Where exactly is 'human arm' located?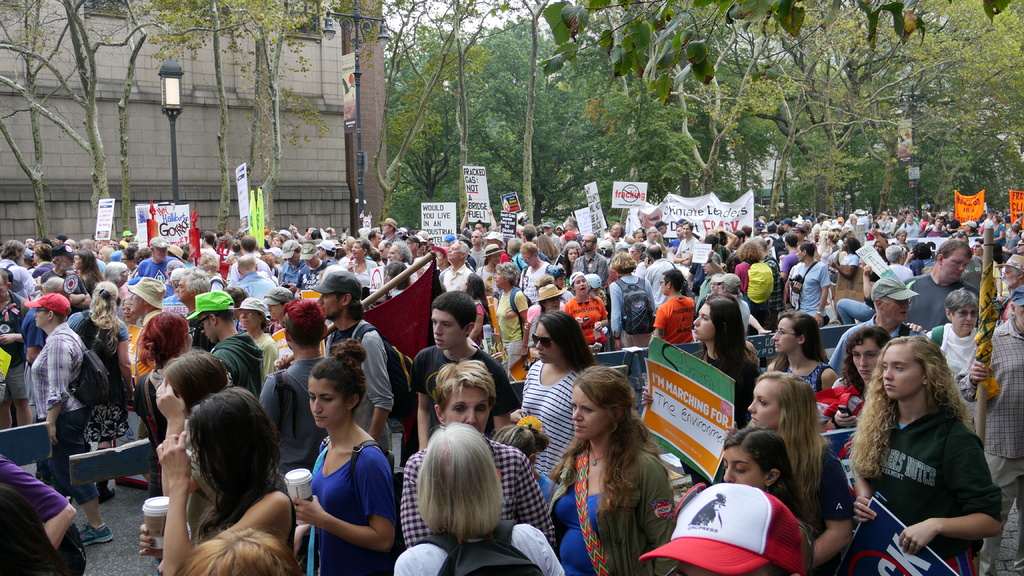
Its bounding box is 813 265 836 328.
